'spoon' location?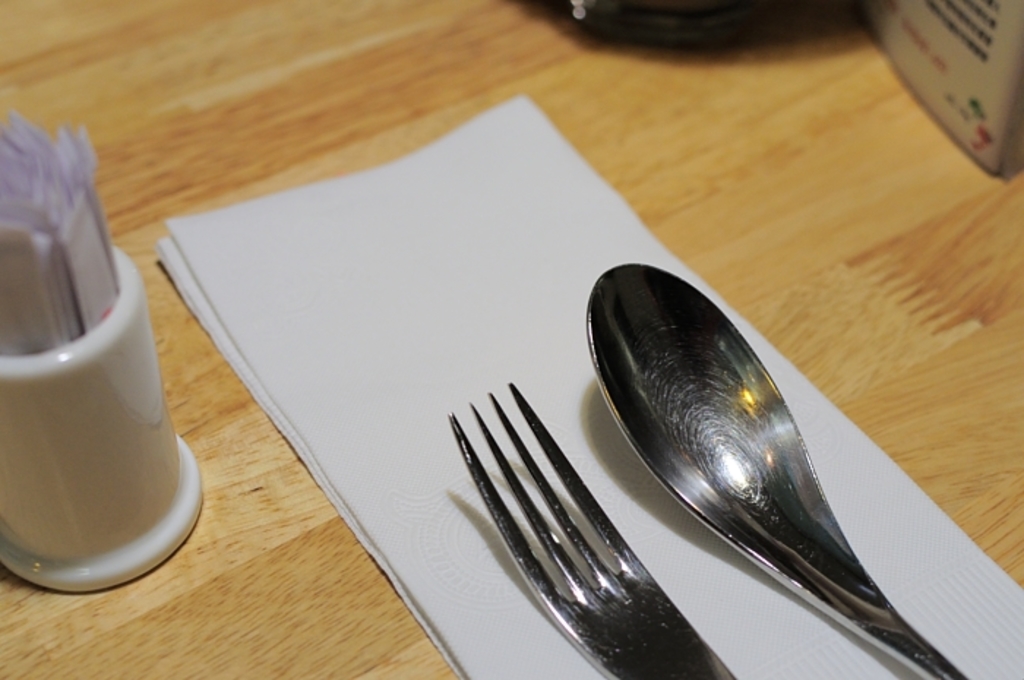
BBox(585, 263, 965, 679)
